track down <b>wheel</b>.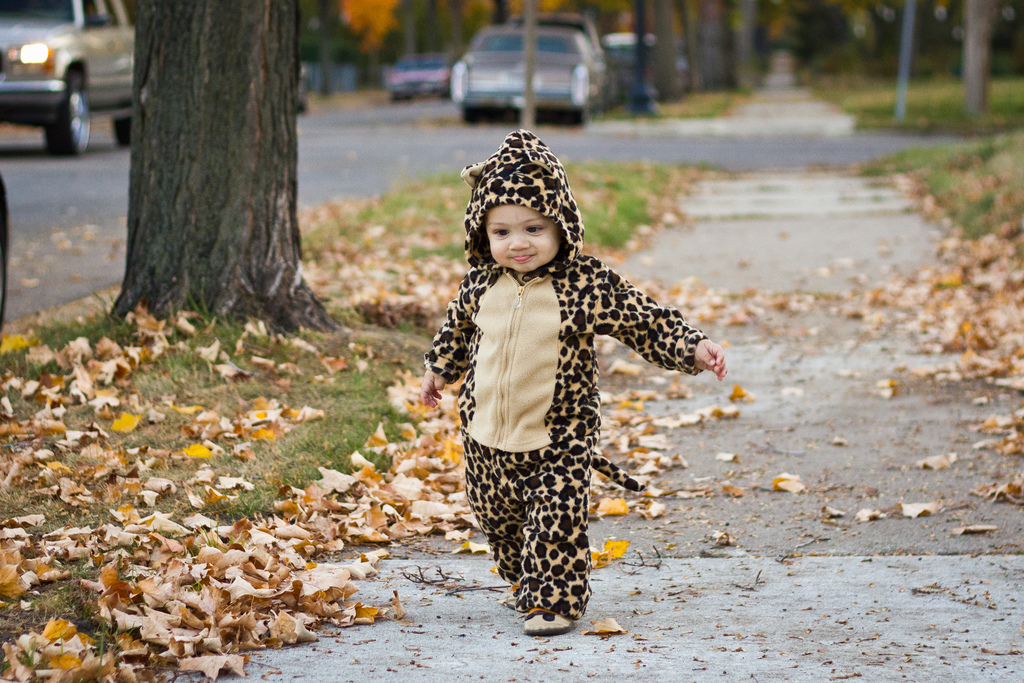
Tracked to (47, 91, 94, 163).
